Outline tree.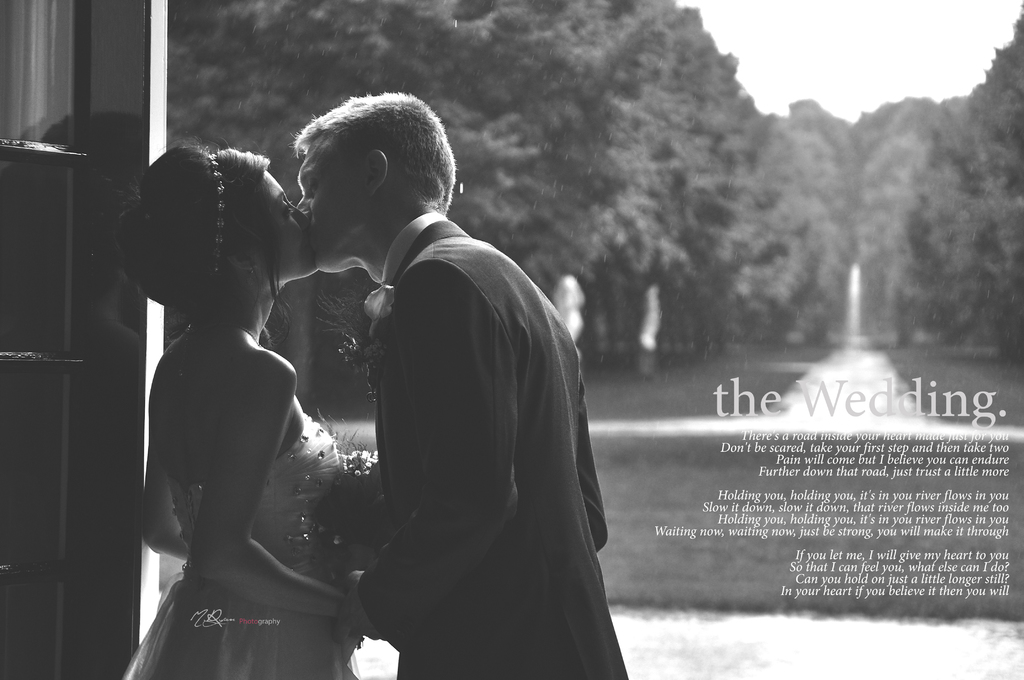
Outline: [854,92,913,355].
